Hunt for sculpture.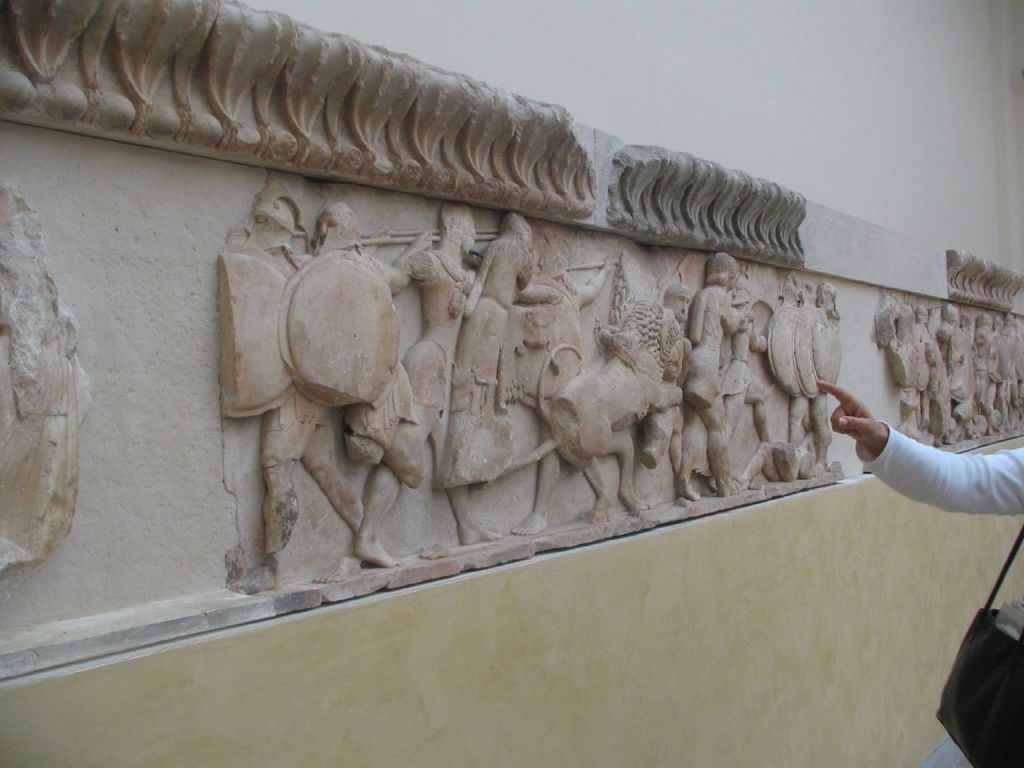
Hunted down at (358, 182, 508, 586).
